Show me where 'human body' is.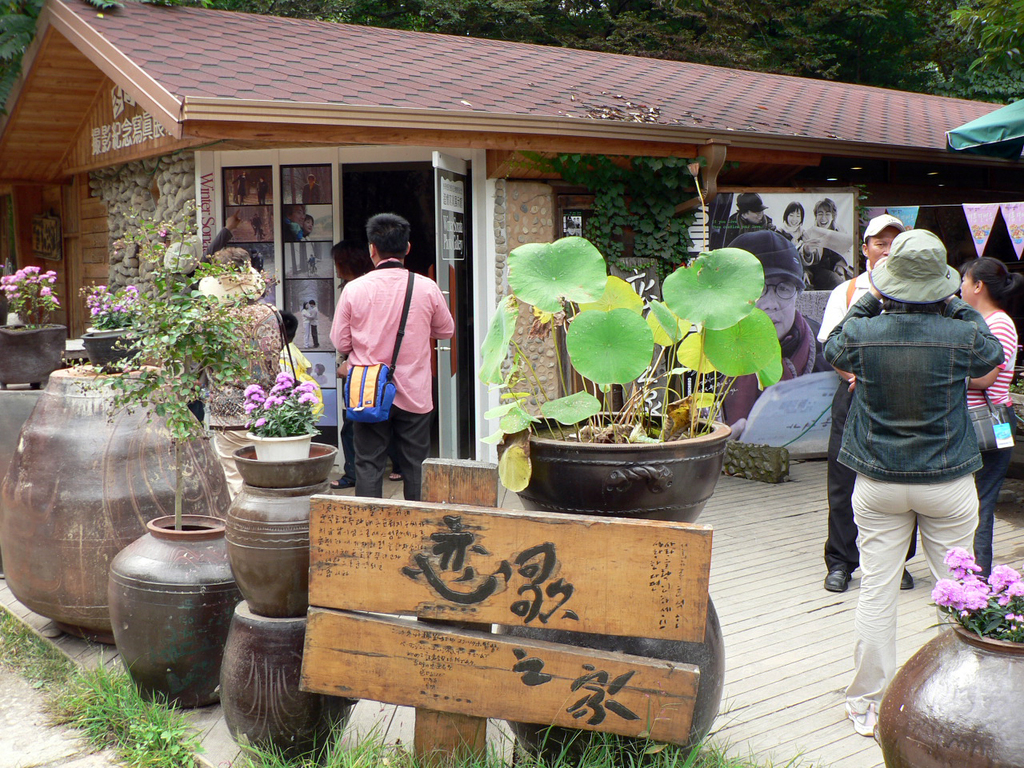
'human body' is at bbox=(326, 218, 448, 523).
